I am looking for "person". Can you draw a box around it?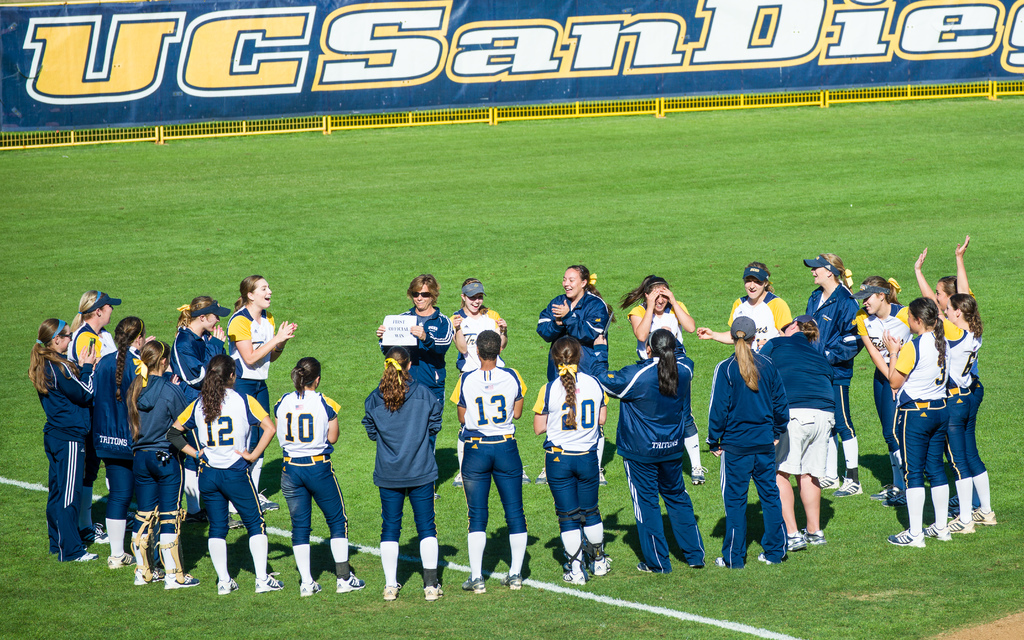
Sure, the bounding box is select_region(449, 277, 528, 489).
